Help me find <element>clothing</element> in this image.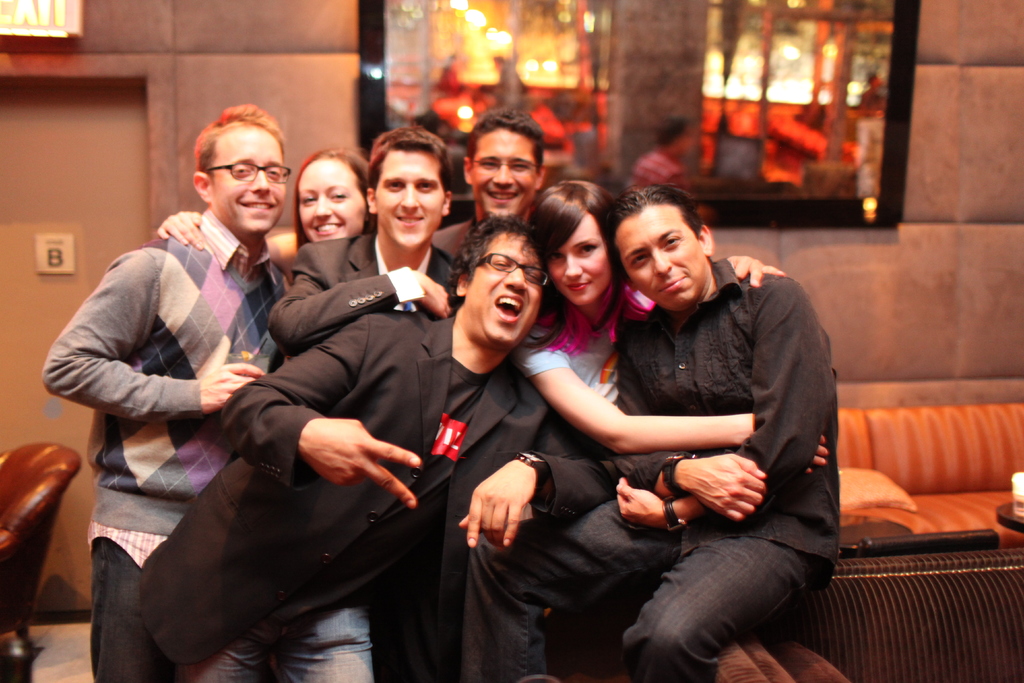
Found it: (467,248,842,682).
